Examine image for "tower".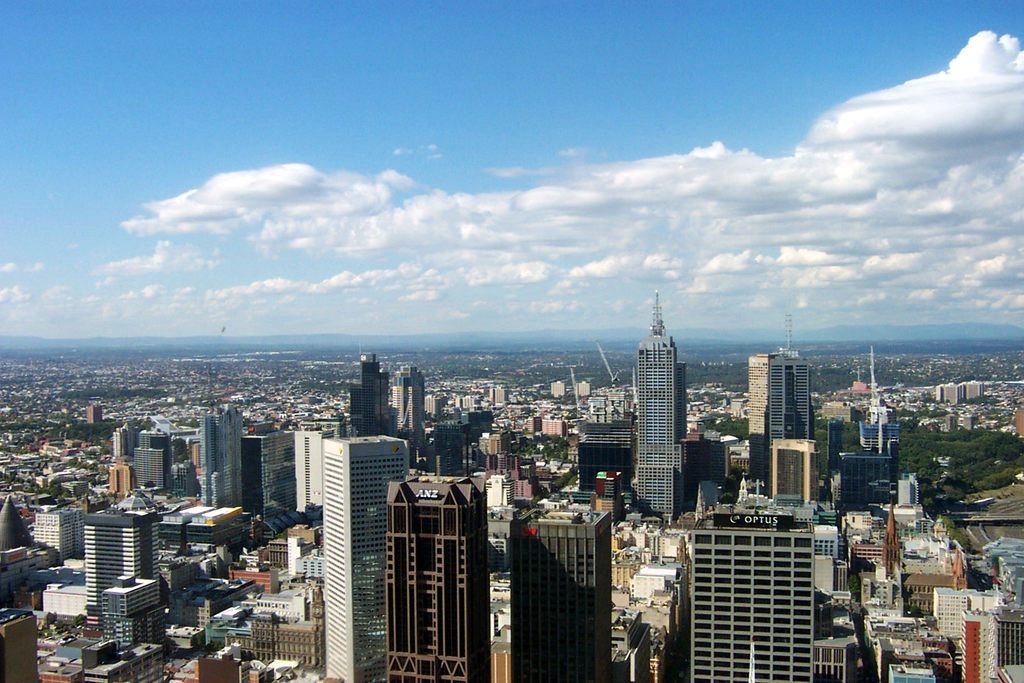
Examination result: 204,400,243,509.
